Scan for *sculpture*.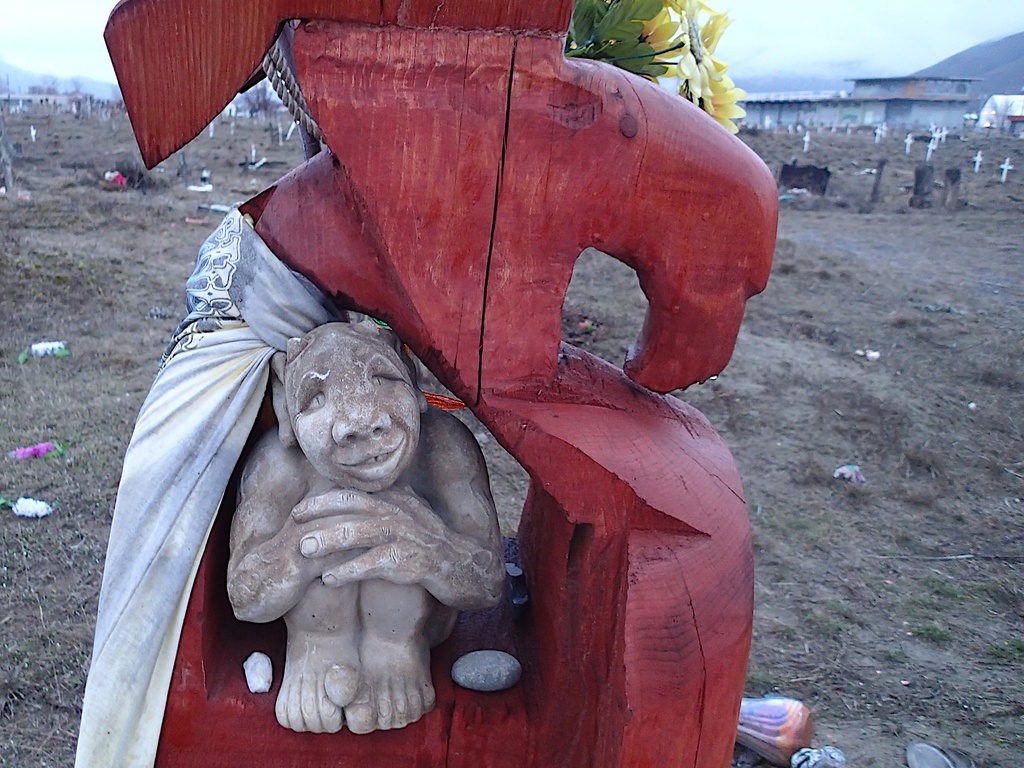
Scan result: l=67, t=0, r=801, b=767.
